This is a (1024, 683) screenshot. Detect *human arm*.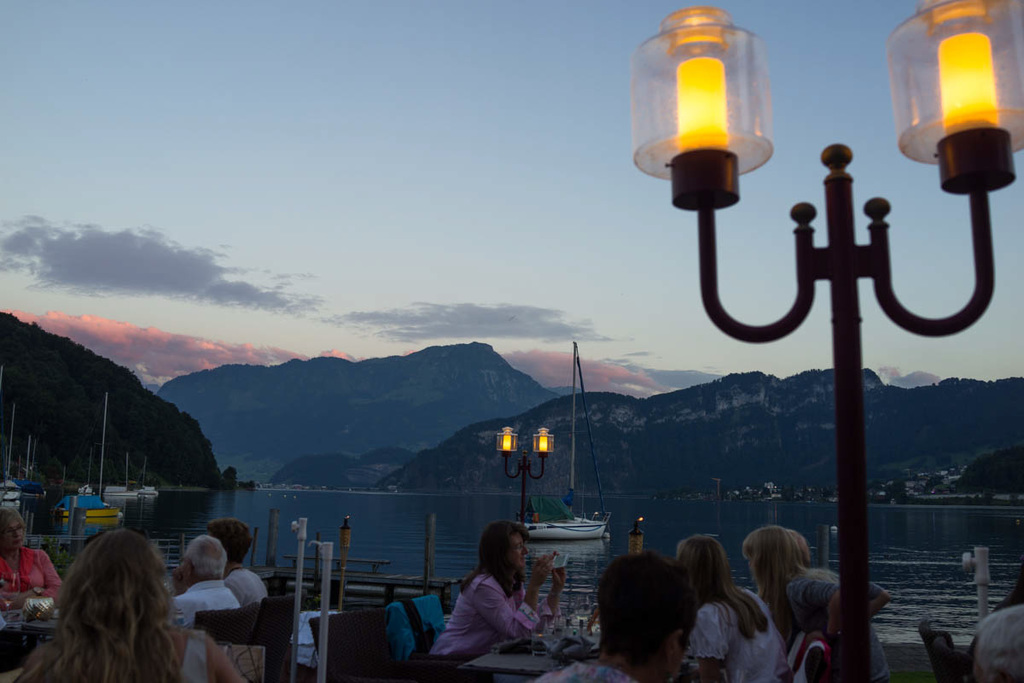
l=15, t=544, r=63, b=604.
